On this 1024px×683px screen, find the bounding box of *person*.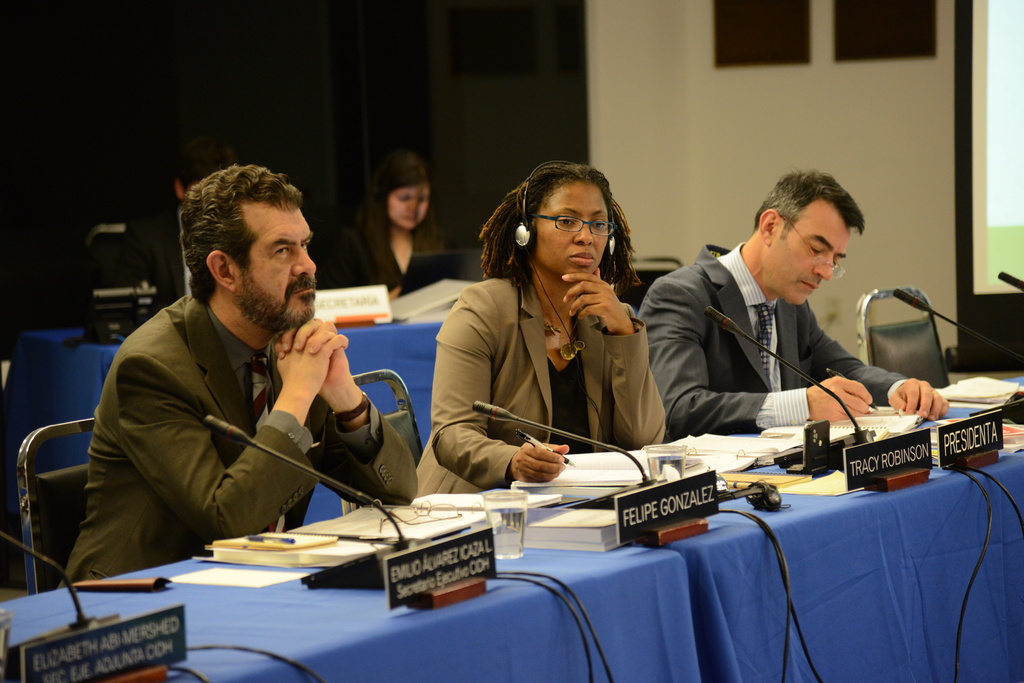
Bounding box: (49, 160, 420, 593).
